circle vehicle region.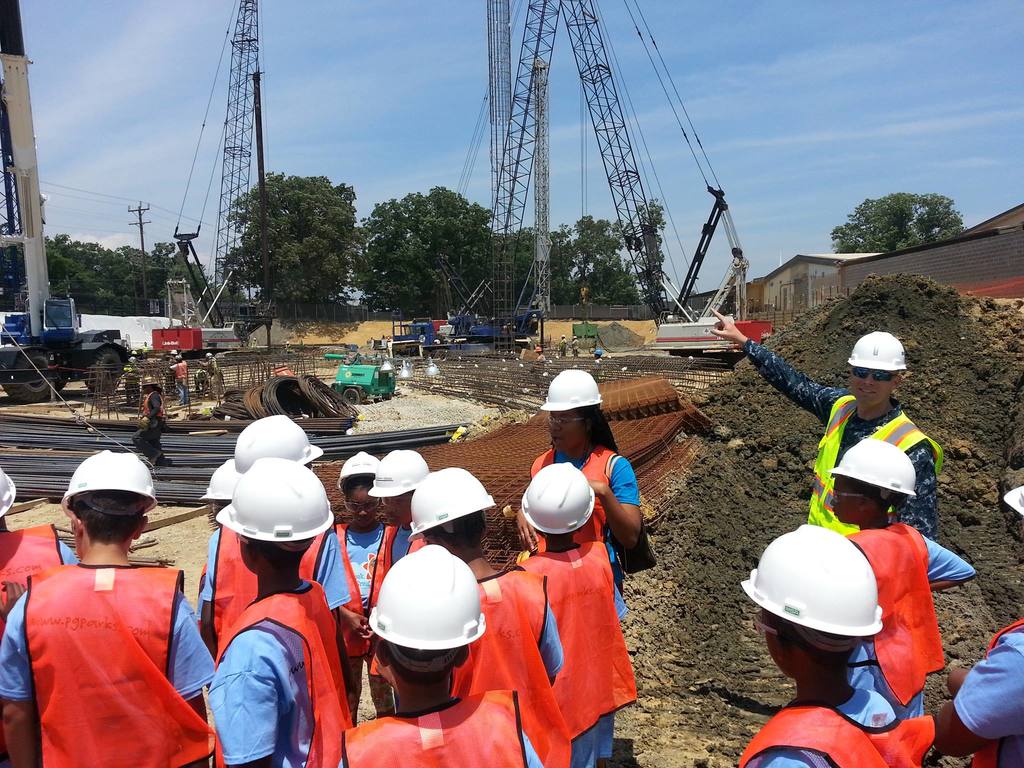
Region: 149/320/250/356.
